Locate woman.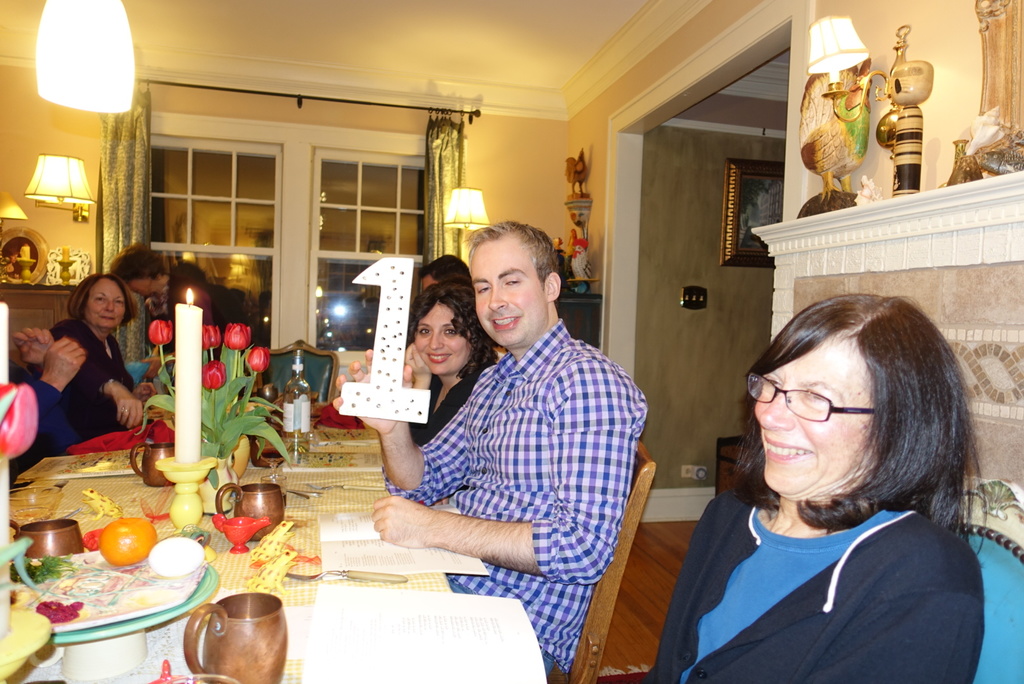
Bounding box: rect(408, 280, 500, 448).
